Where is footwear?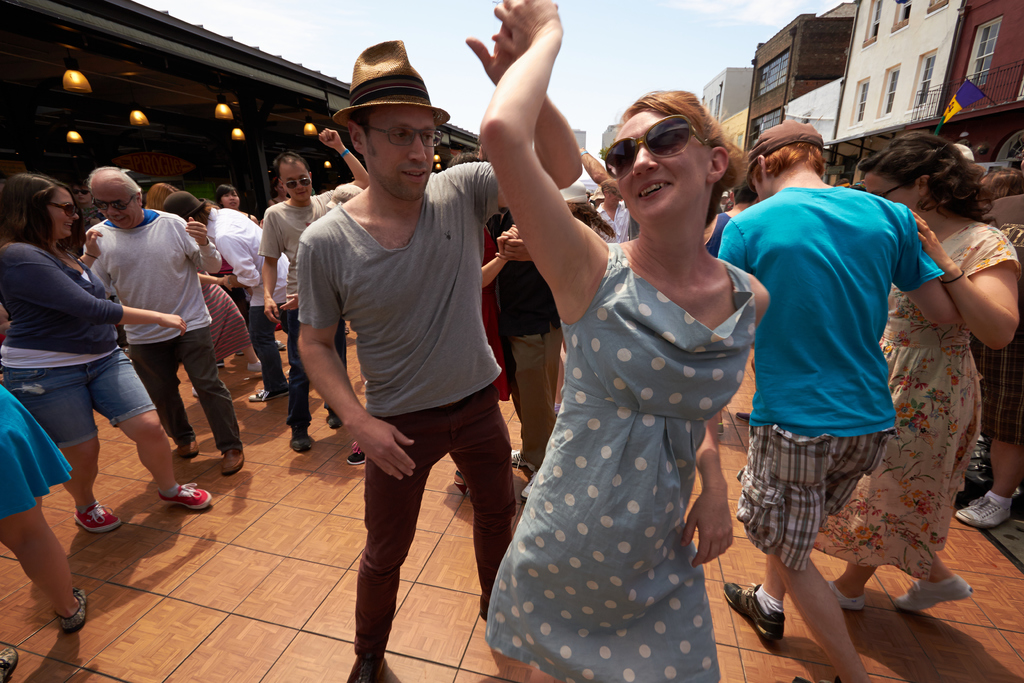
detection(291, 436, 317, 452).
